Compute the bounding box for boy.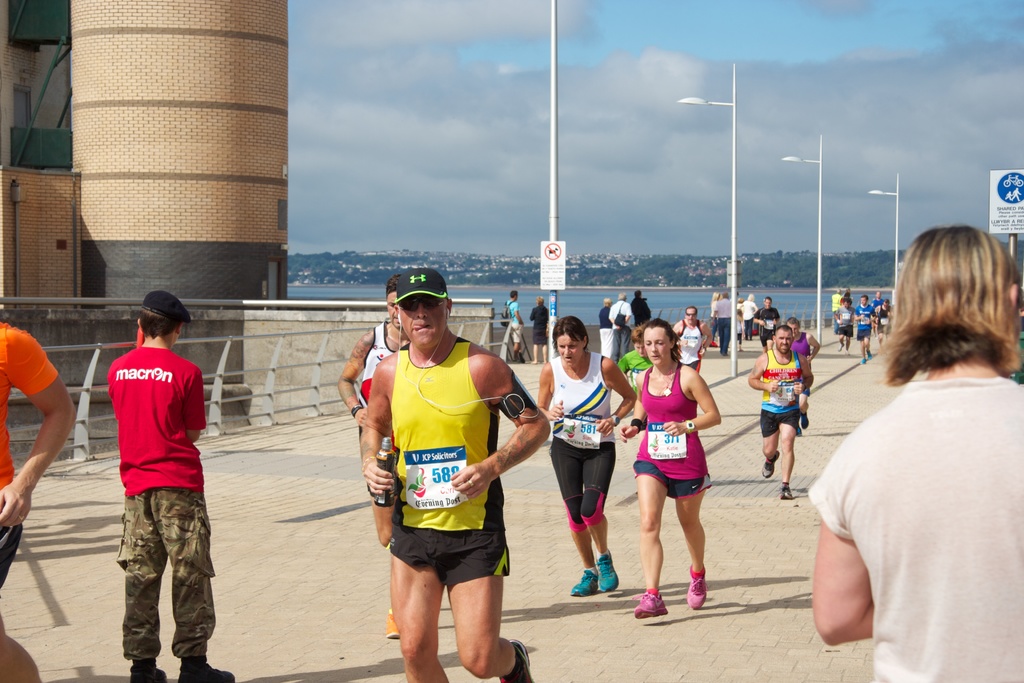
box=[109, 292, 232, 675].
